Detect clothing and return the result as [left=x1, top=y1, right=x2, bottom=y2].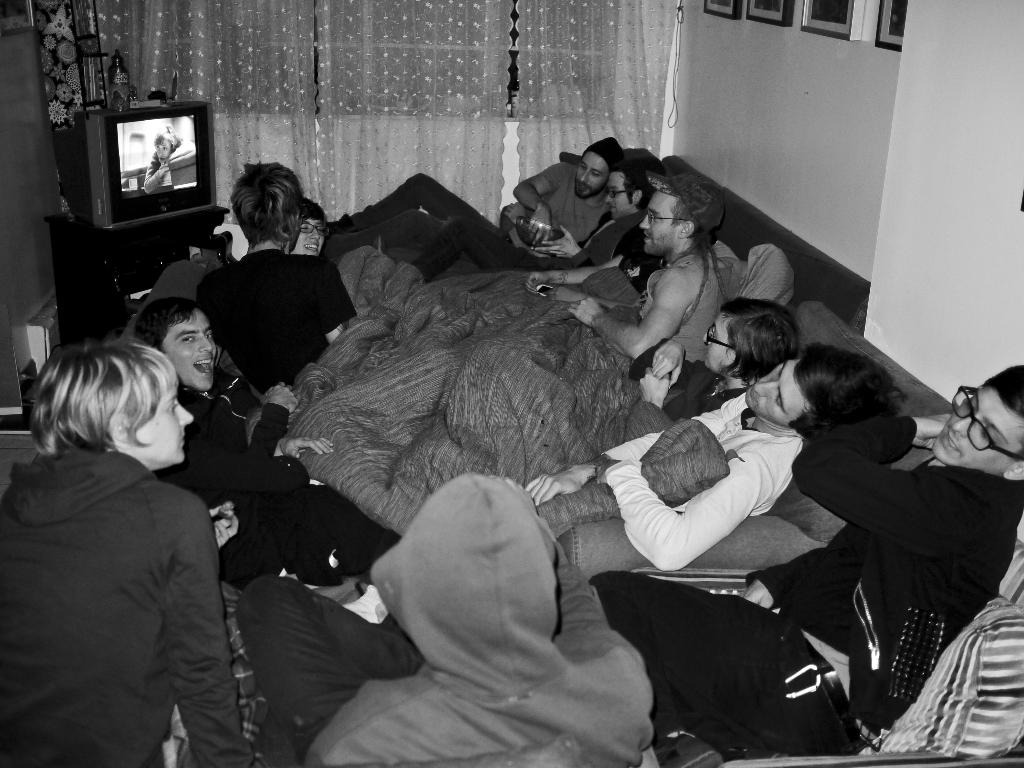
[left=520, top=203, right=666, bottom=303].
